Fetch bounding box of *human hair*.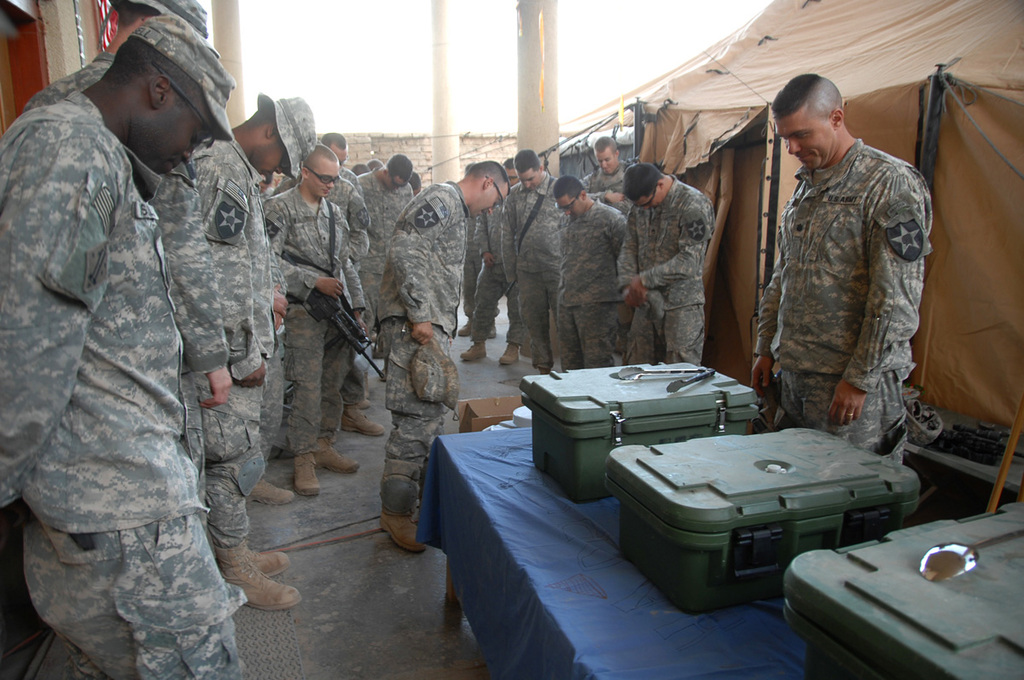
Bbox: (x1=553, y1=176, x2=586, y2=202).
